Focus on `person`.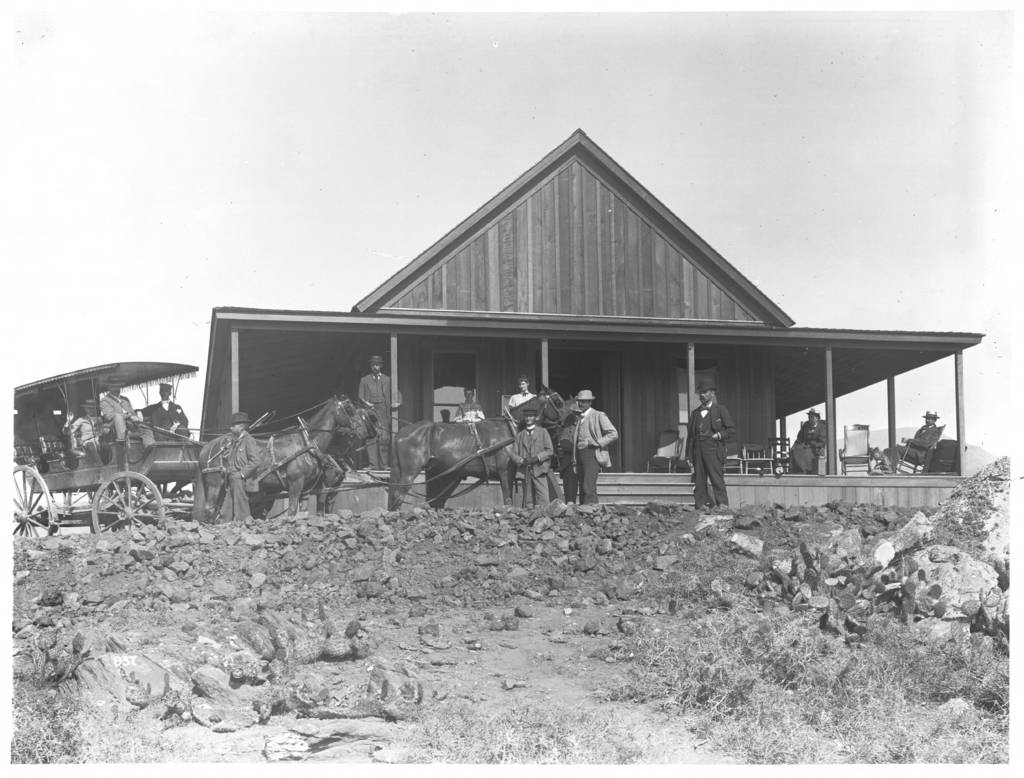
Focused at 506/373/536/423.
